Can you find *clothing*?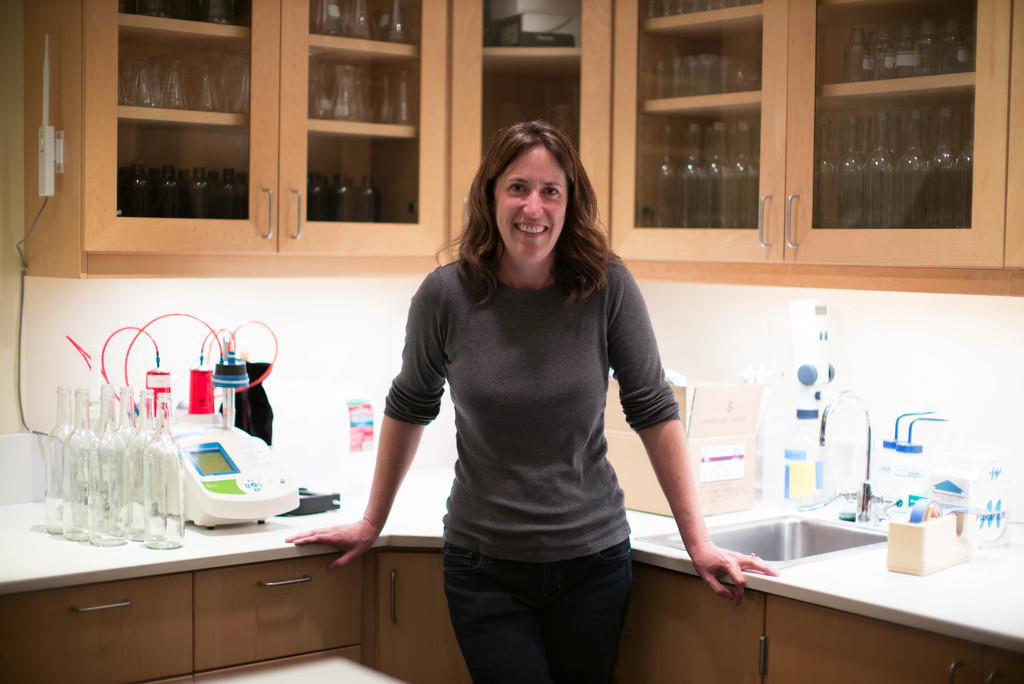
Yes, bounding box: 386 243 681 683.
